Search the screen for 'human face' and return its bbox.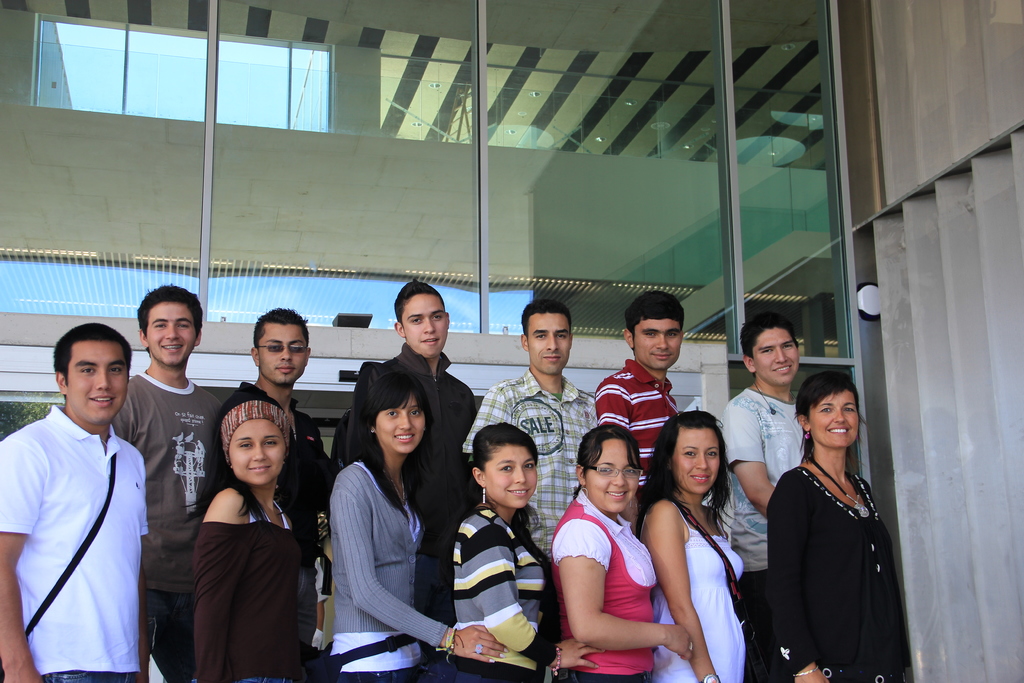
Found: bbox=(374, 390, 427, 454).
